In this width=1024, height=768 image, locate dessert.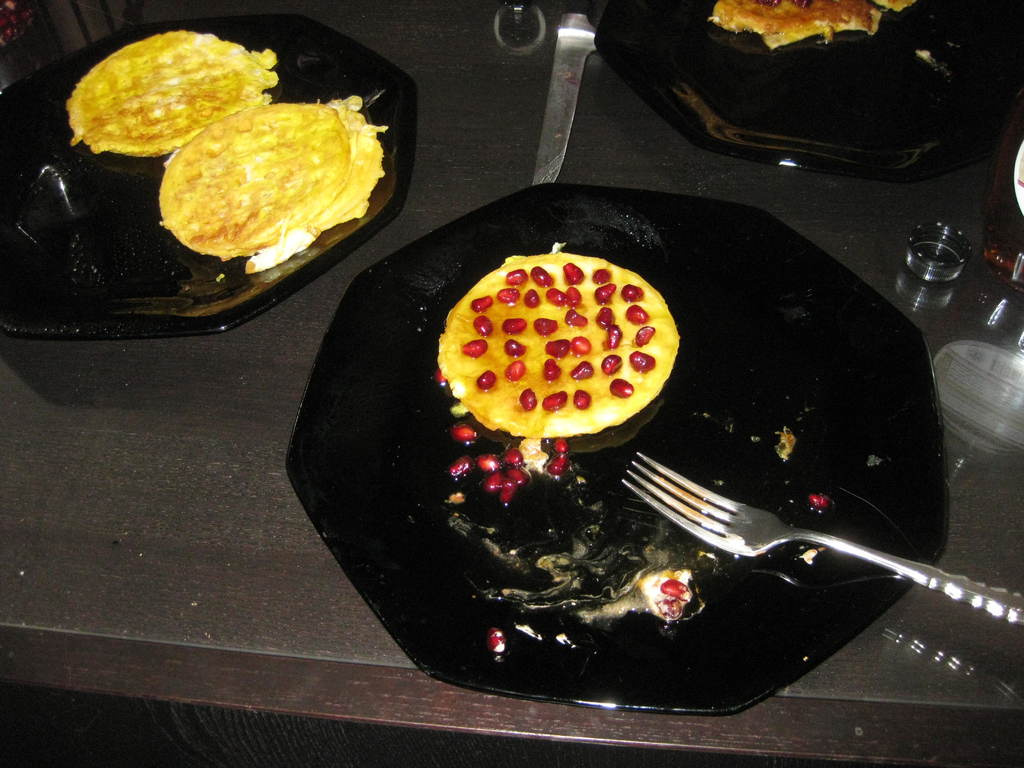
Bounding box: [left=159, top=101, right=388, bottom=269].
